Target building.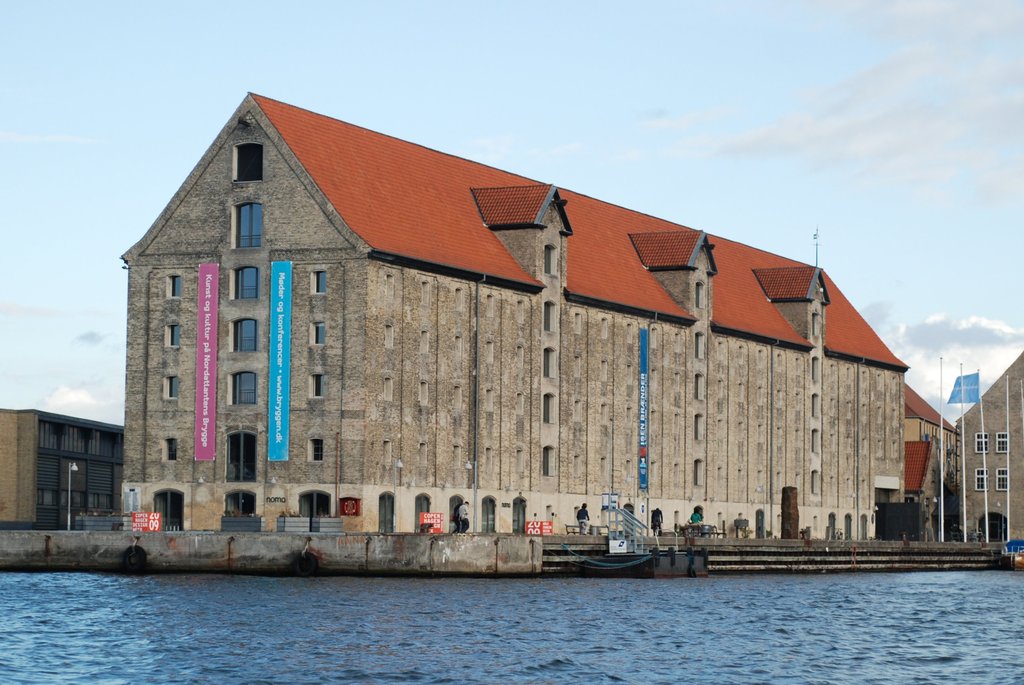
Target region: 0, 408, 124, 528.
